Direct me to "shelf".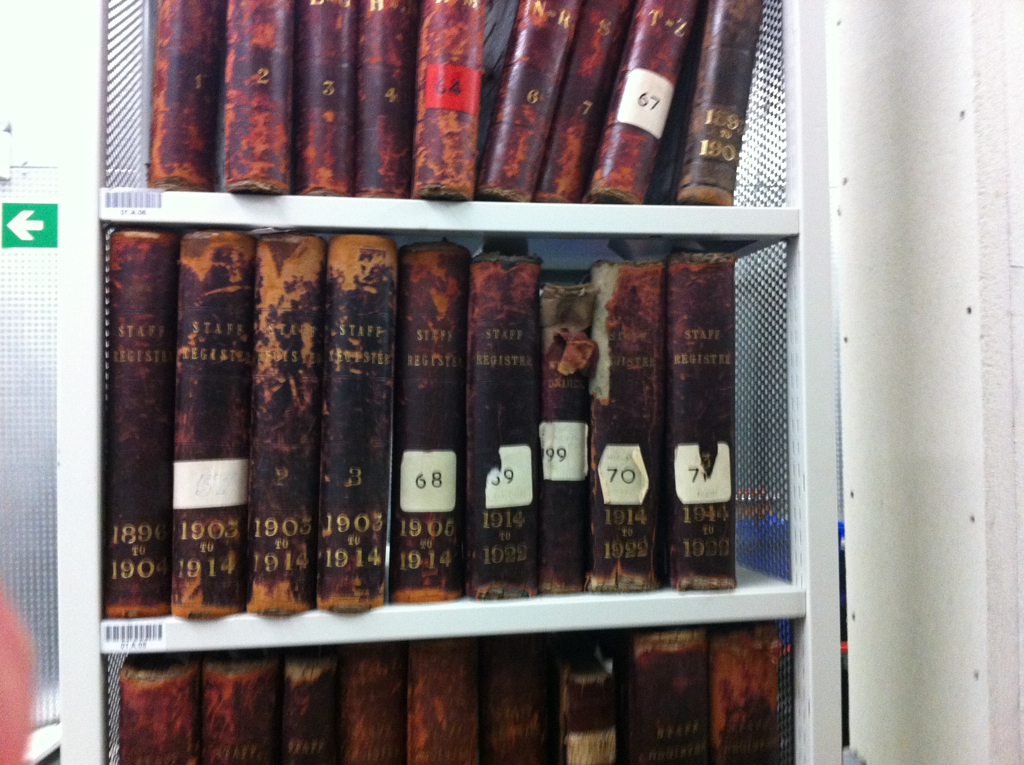
Direction: box(100, 228, 801, 619).
